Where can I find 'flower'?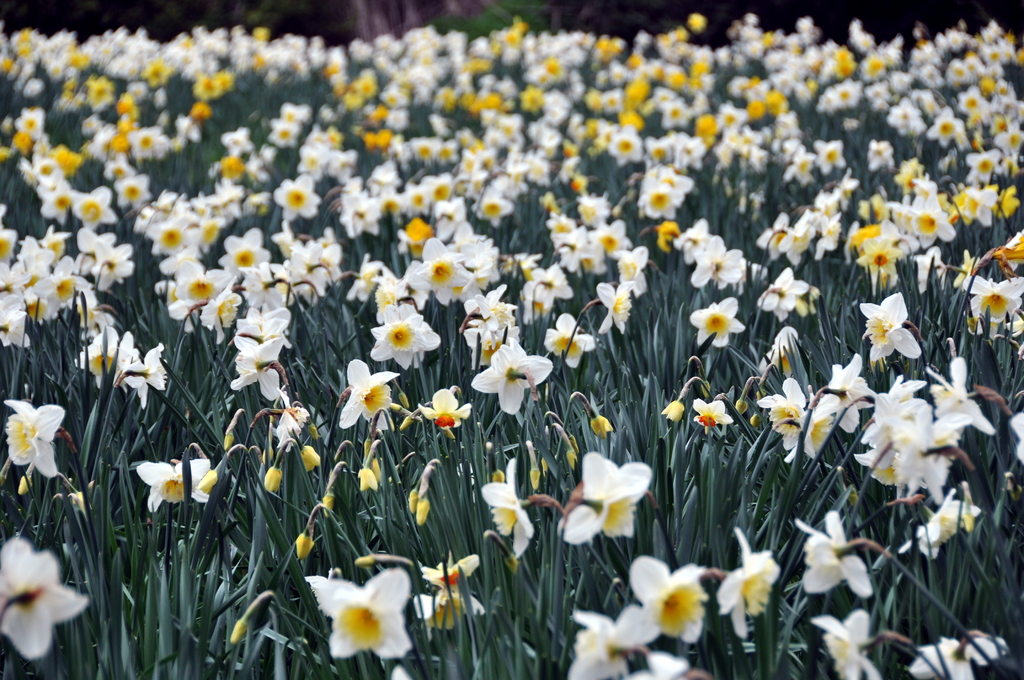
You can find it at detection(372, 302, 445, 360).
